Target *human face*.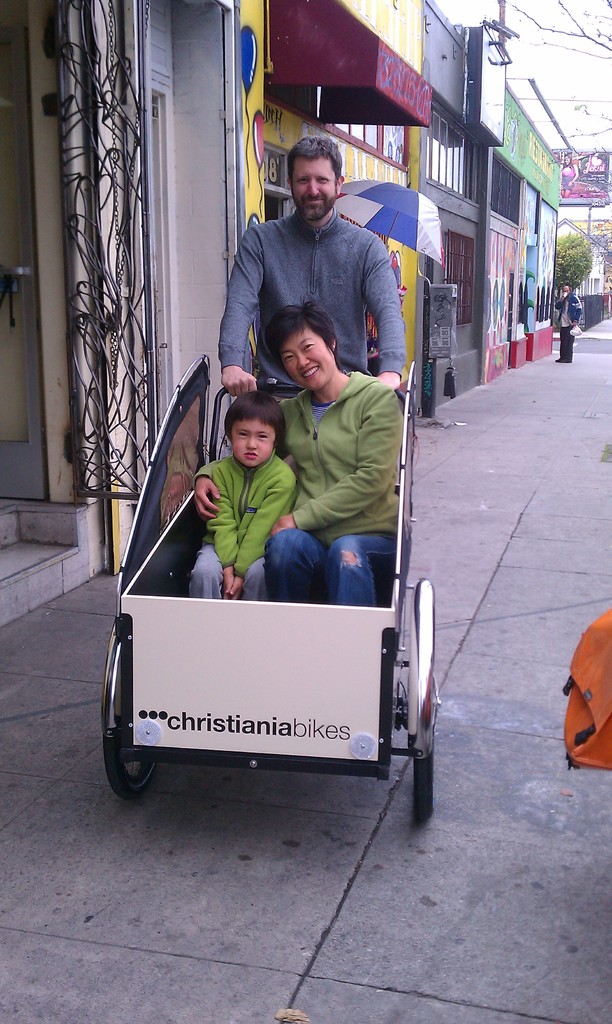
Target region: (x1=277, y1=331, x2=335, y2=387).
